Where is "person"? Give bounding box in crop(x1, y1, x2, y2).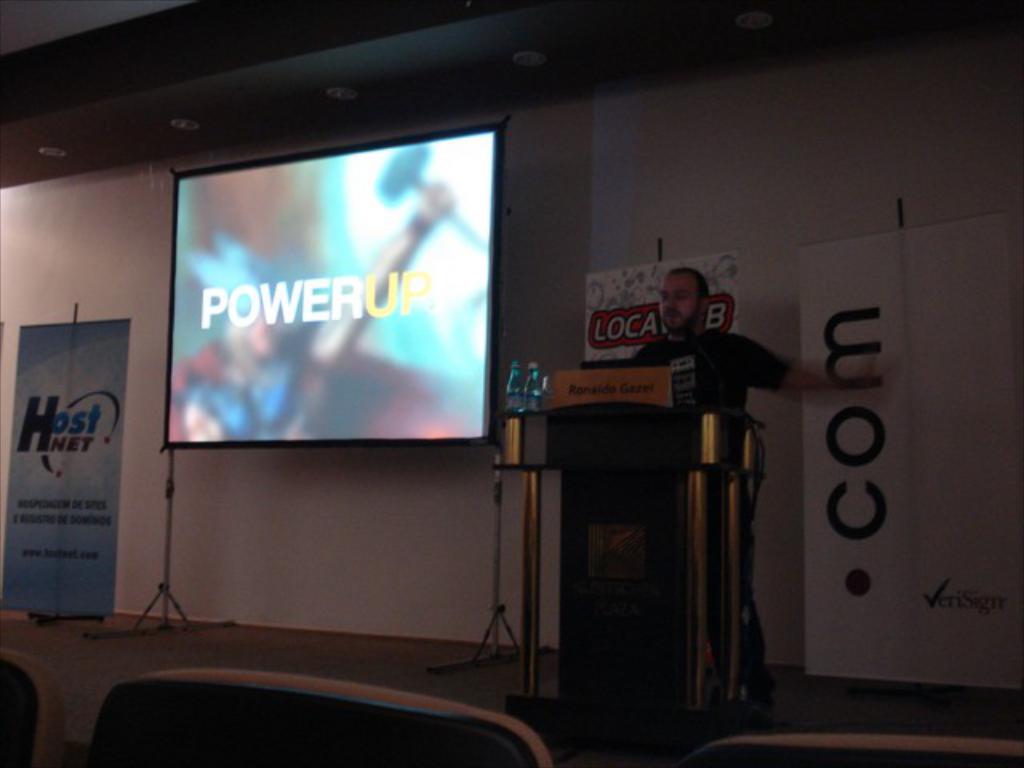
crop(592, 240, 800, 666).
